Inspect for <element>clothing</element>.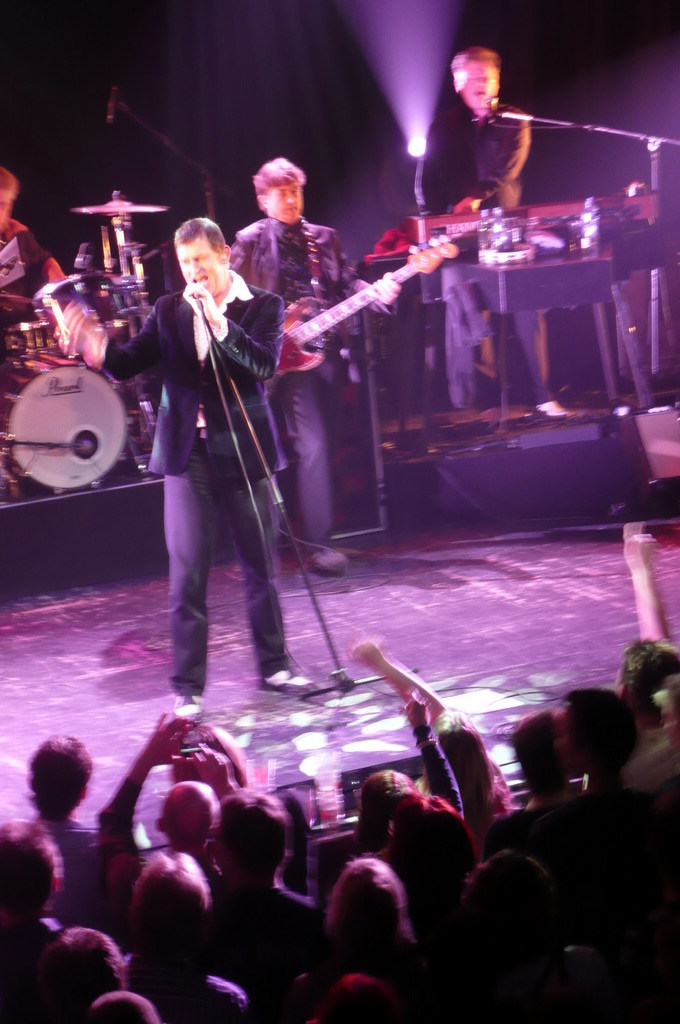
Inspection: [left=48, top=815, right=107, bottom=926].
